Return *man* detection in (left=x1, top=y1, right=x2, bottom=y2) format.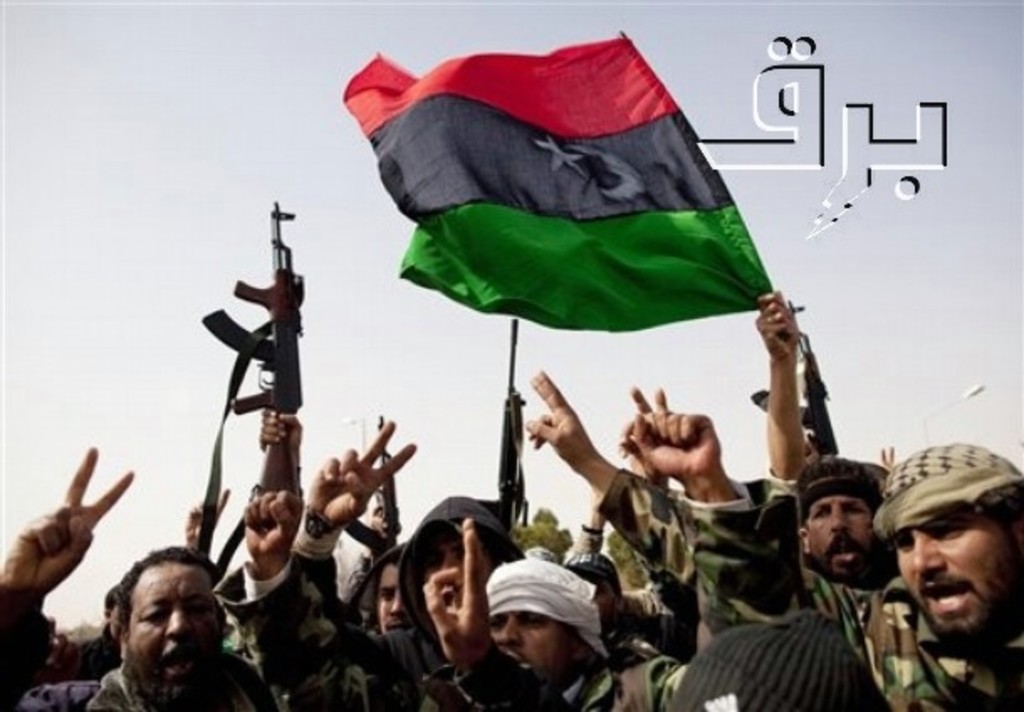
(left=843, top=428, right=1023, bottom=711).
